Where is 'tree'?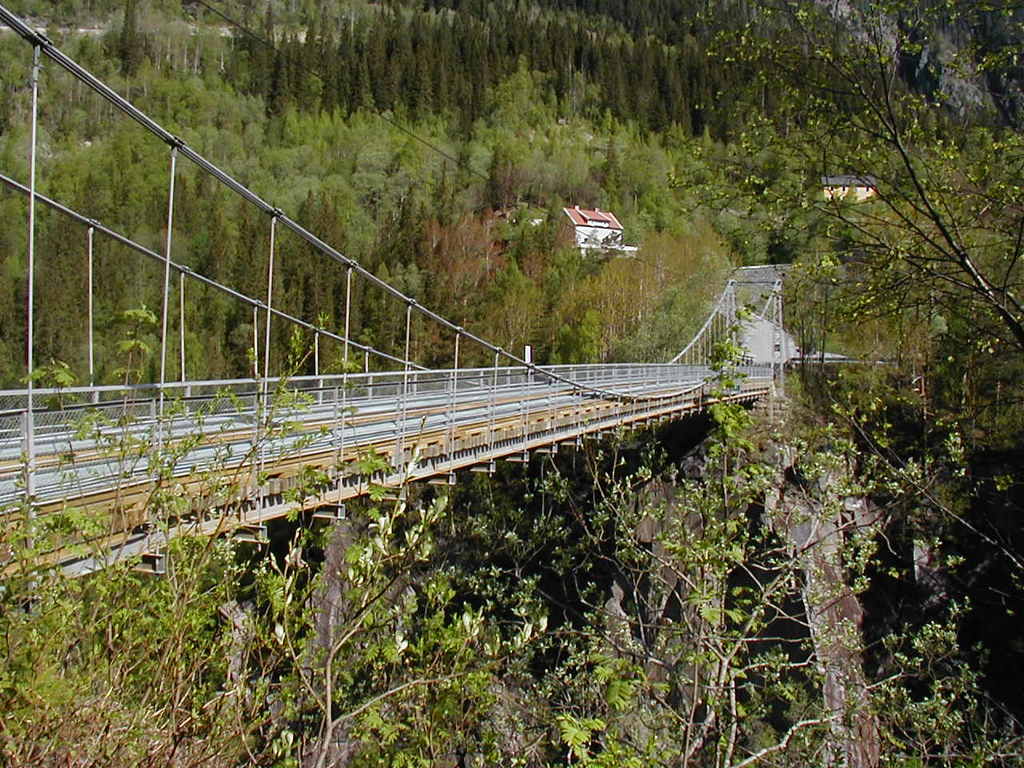
(left=0, top=195, right=27, bottom=324).
